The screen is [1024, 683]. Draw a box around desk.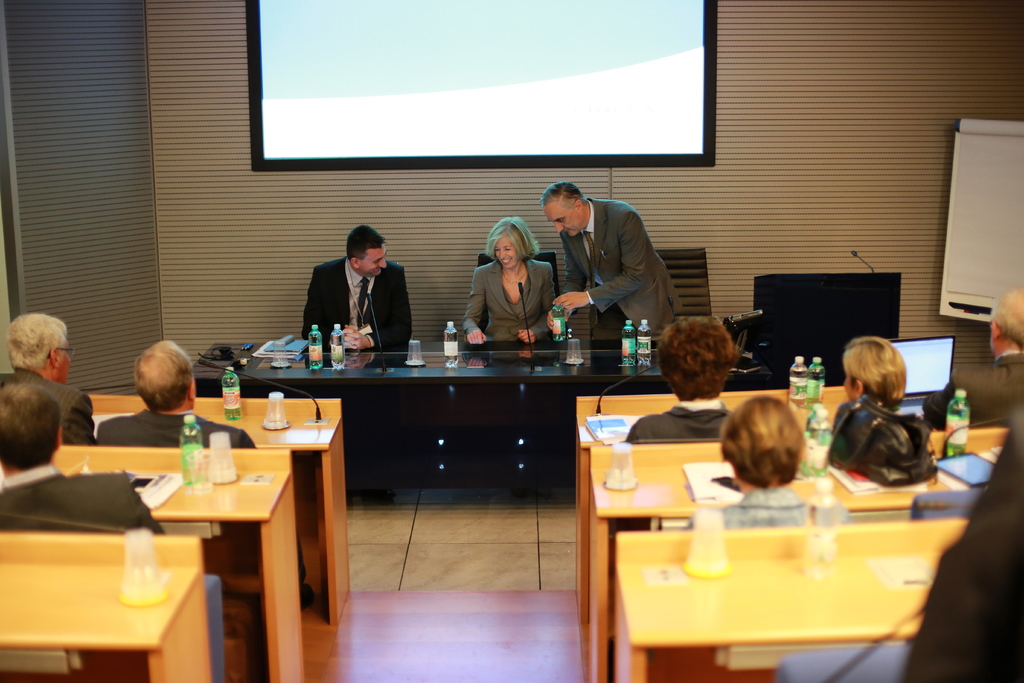
l=574, t=381, r=854, b=624.
